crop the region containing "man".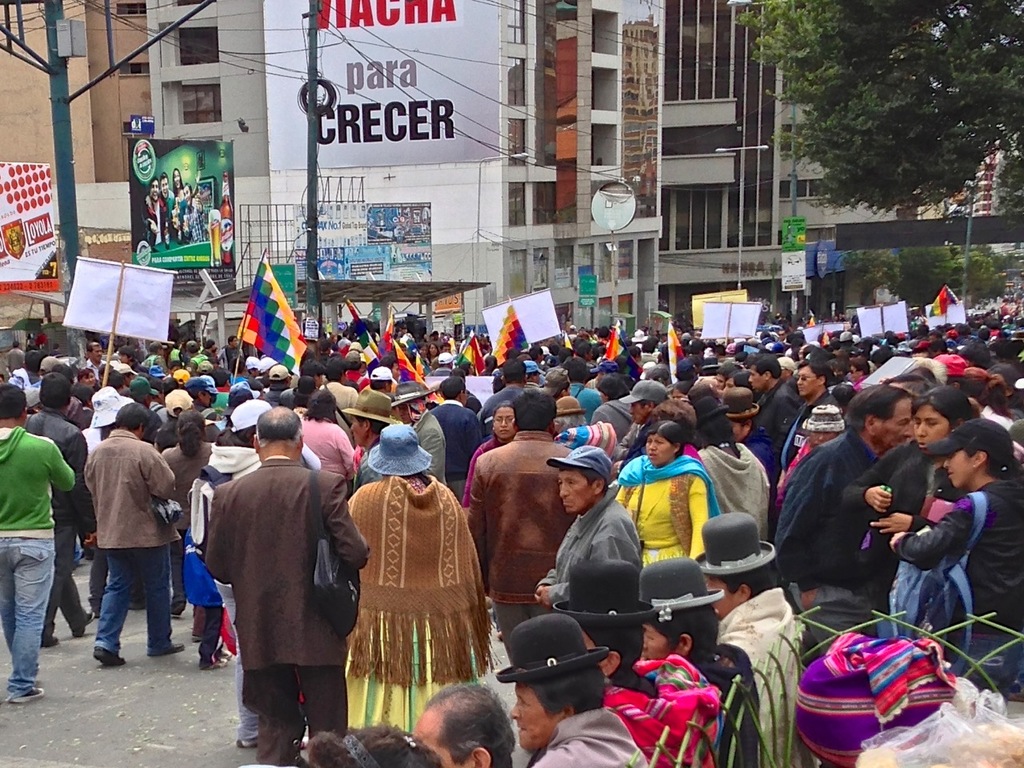
Crop region: 74/401/178/657.
